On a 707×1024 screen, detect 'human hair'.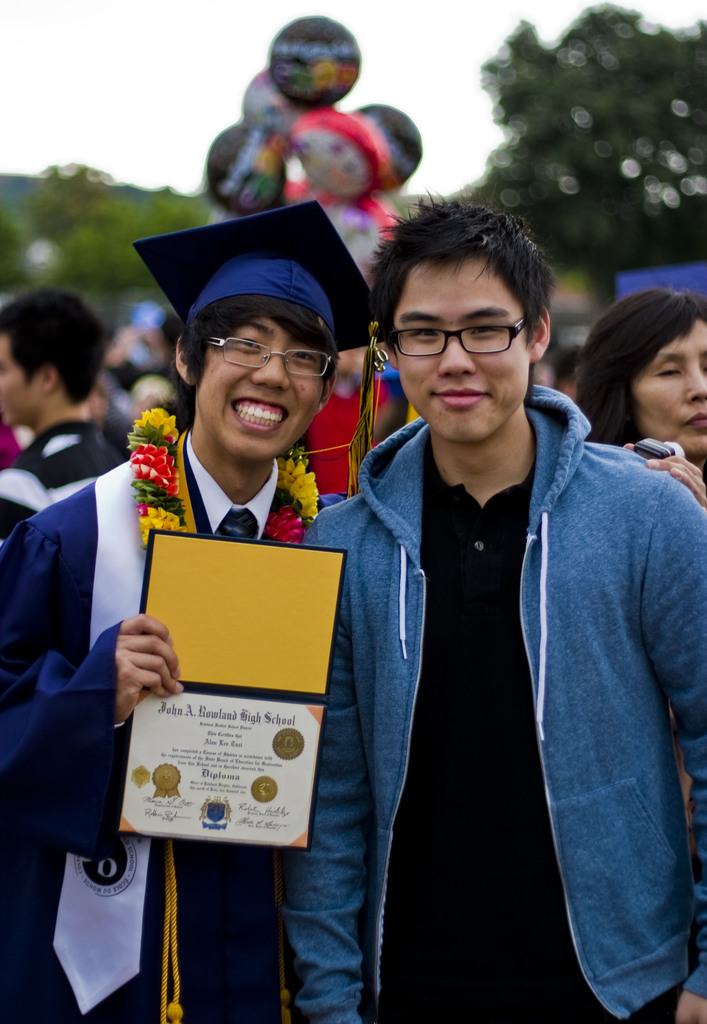
163,293,343,435.
